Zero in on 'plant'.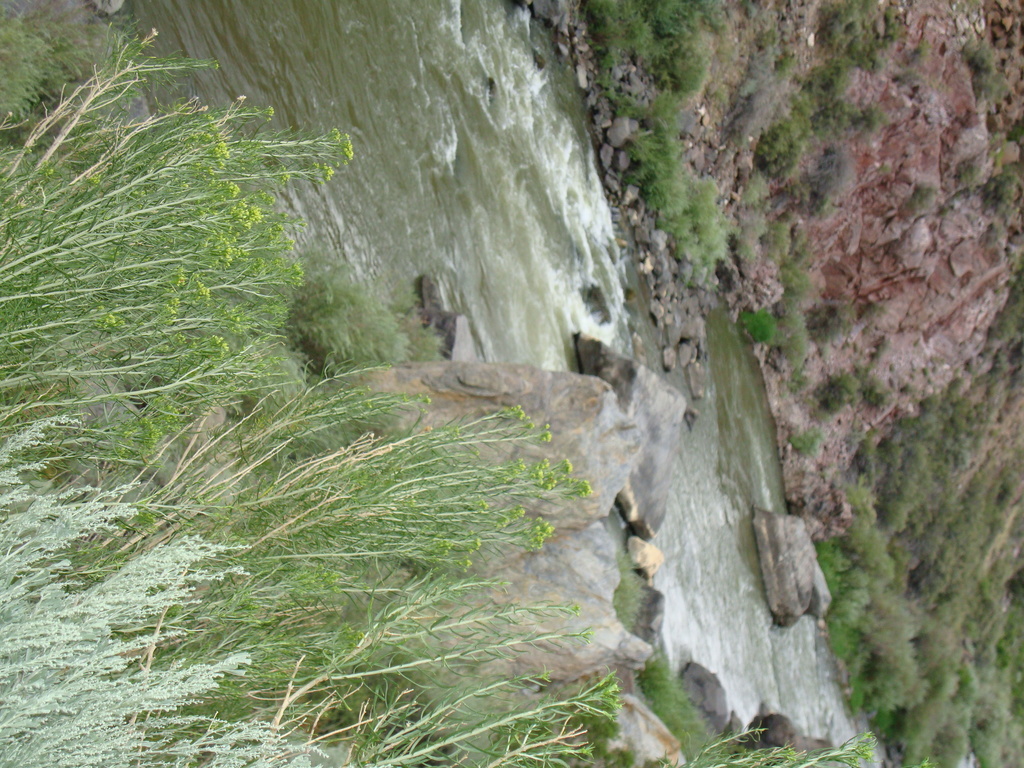
Zeroed in: detection(788, 58, 893, 144).
